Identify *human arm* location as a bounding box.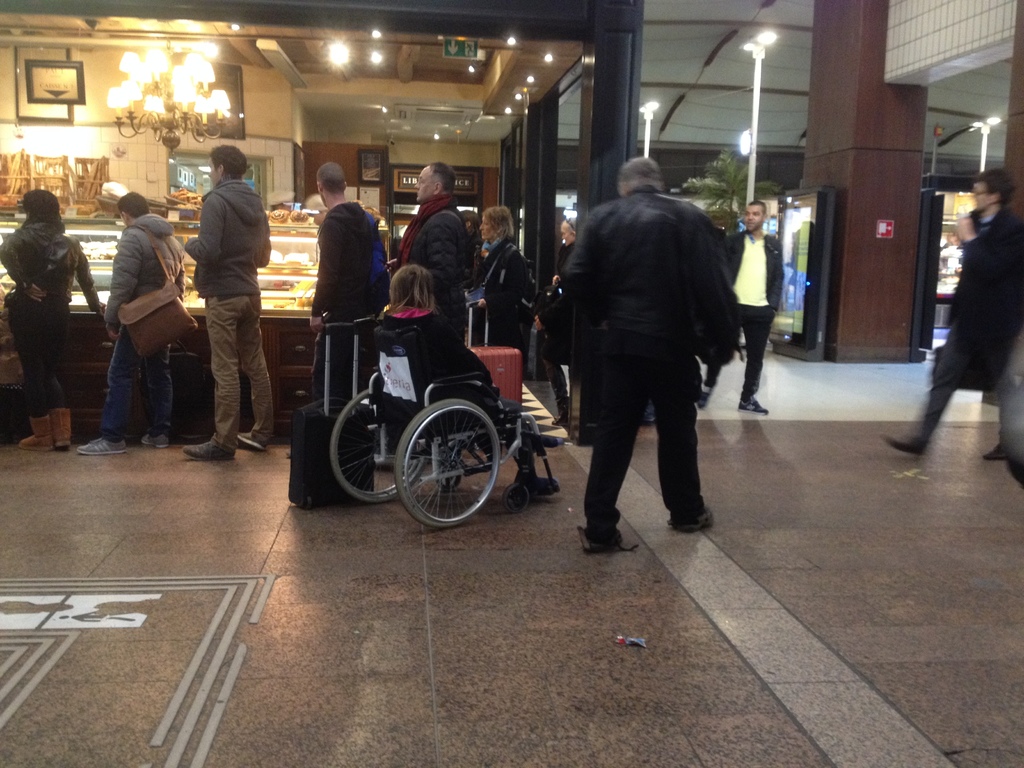
(left=100, top=230, right=148, bottom=335).
